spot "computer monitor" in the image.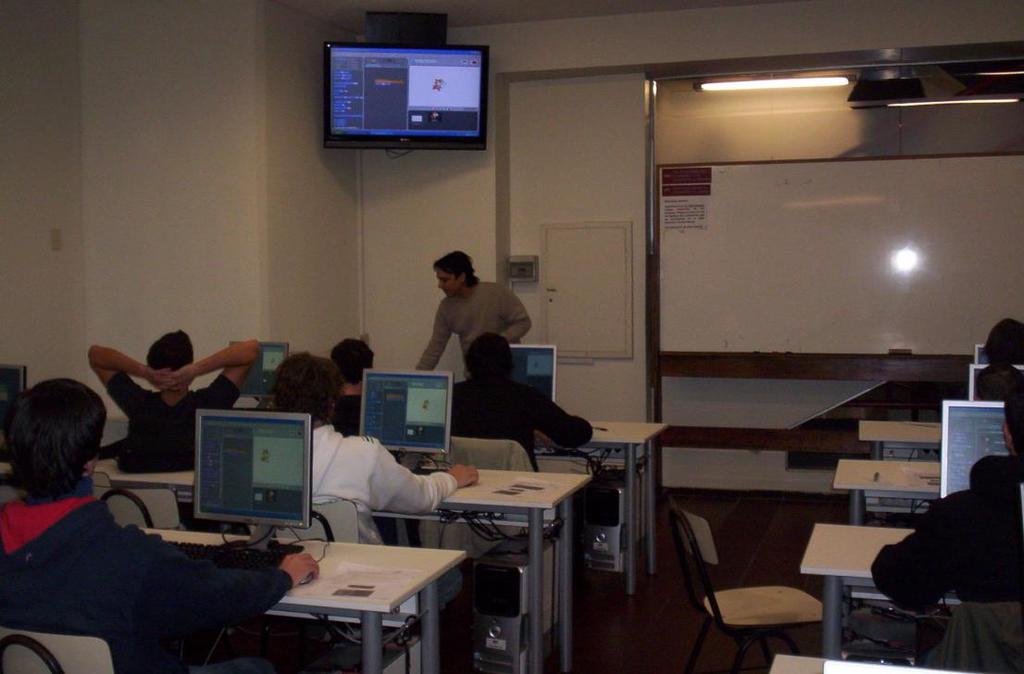
"computer monitor" found at <bbox>974, 344, 1023, 365</bbox>.
